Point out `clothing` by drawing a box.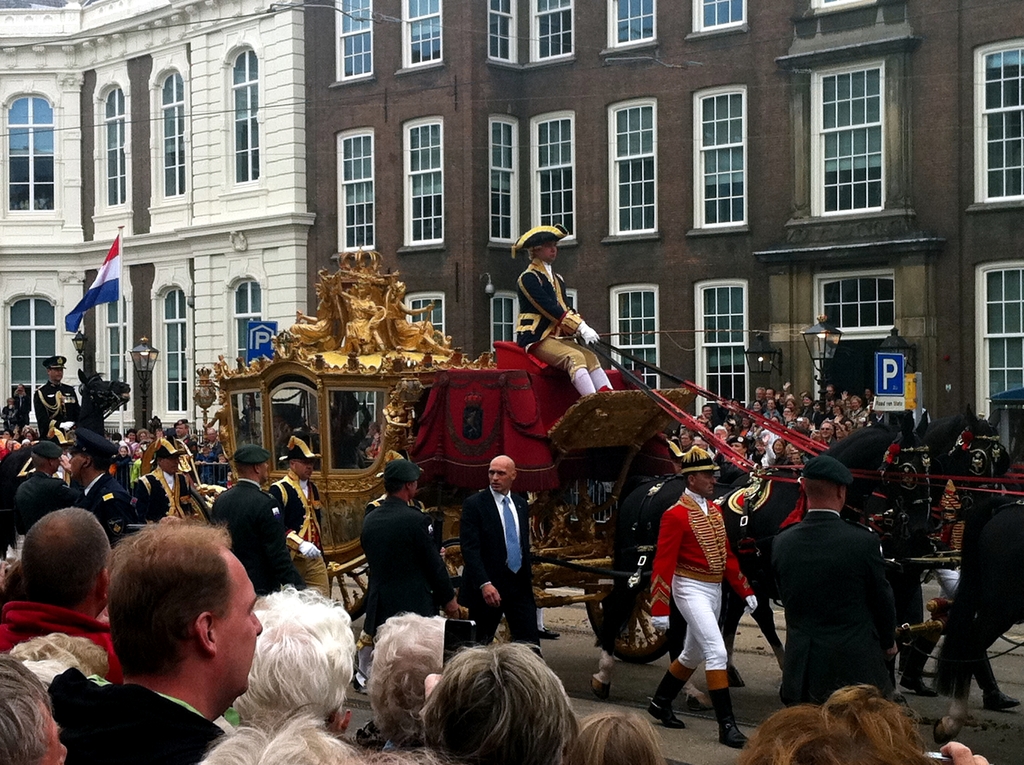
35, 377, 77, 435.
